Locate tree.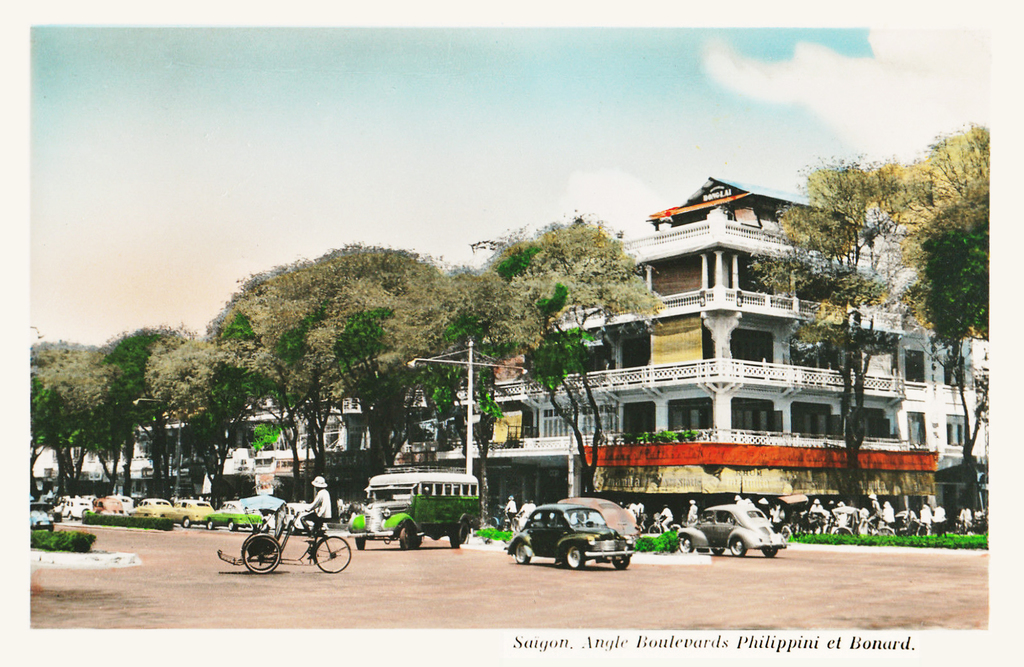
Bounding box: 22/334/90/501.
